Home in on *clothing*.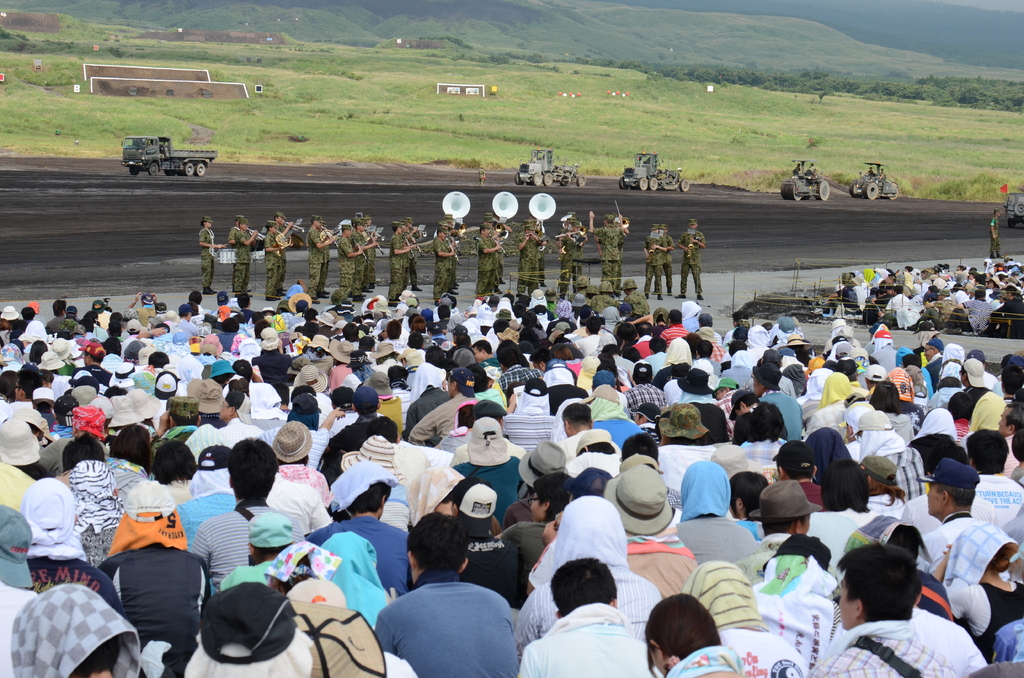
Homed in at 237:225:255:284.
